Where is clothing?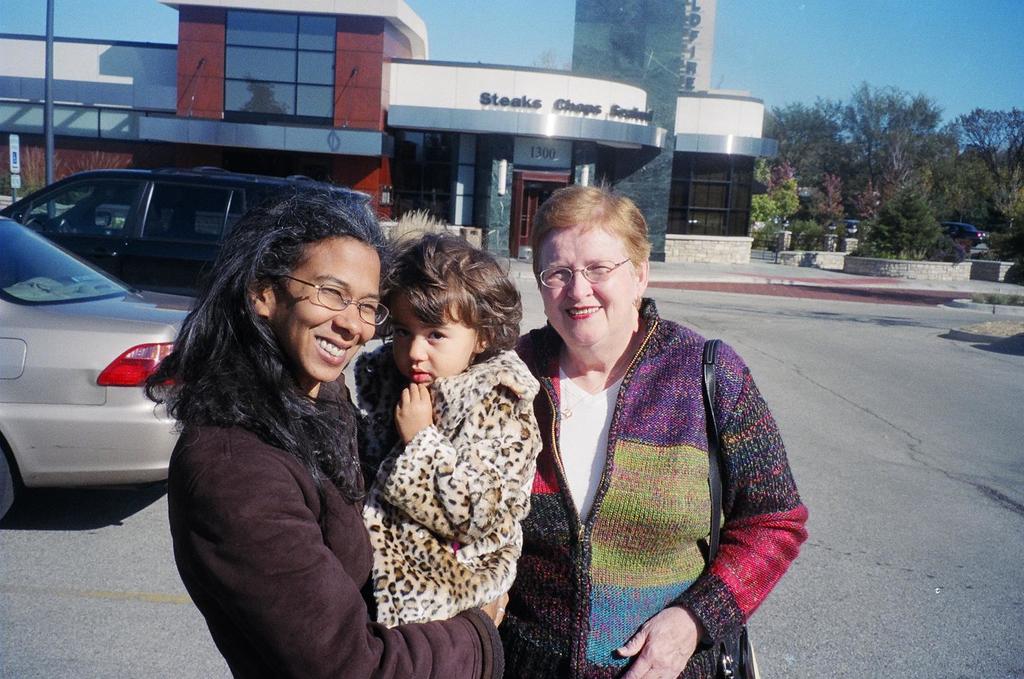
<bbox>519, 275, 800, 674</bbox>.
